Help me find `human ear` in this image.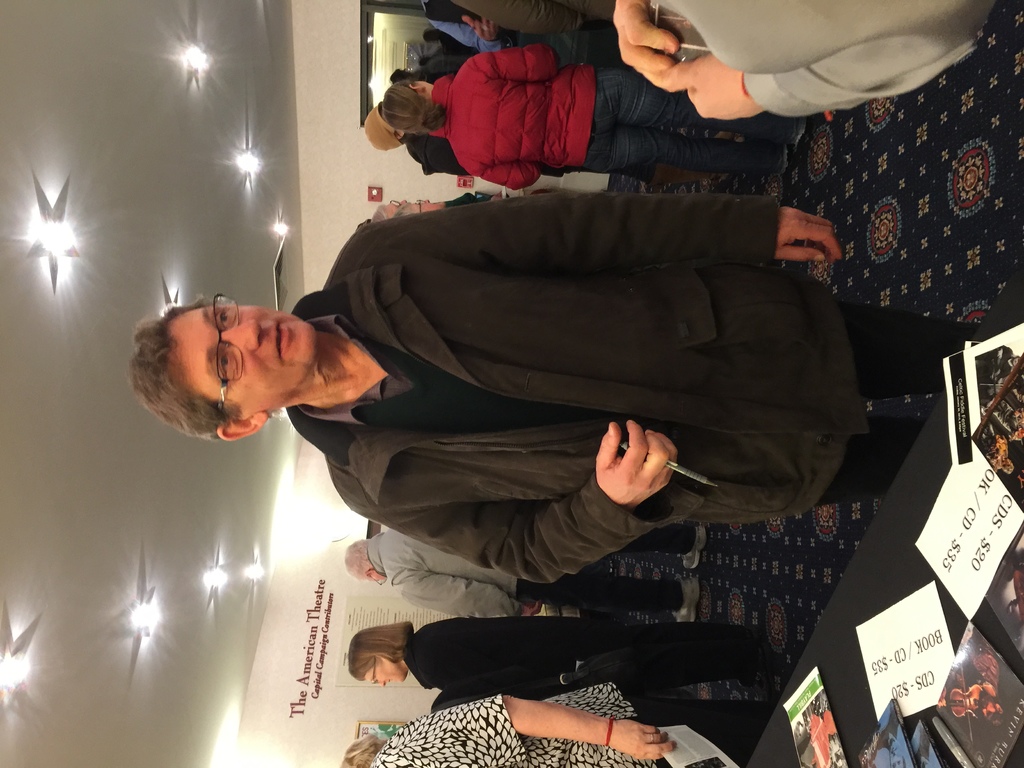
Found it: bbox=[216, 413, 264, 444].
